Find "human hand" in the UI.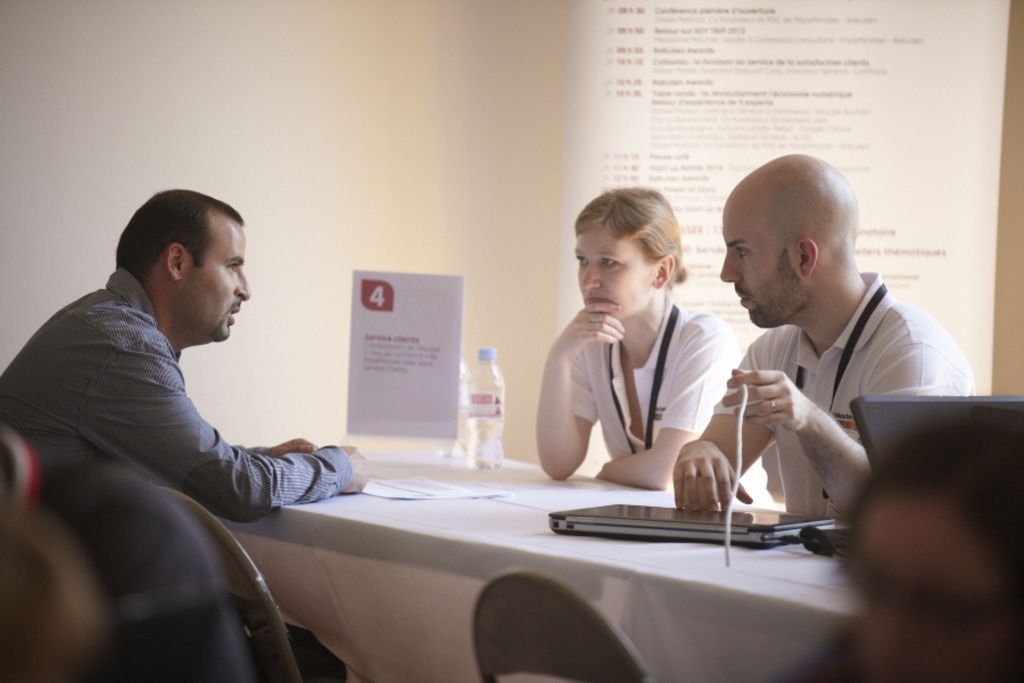
UI element at box=[667, 438, 755, 517].
